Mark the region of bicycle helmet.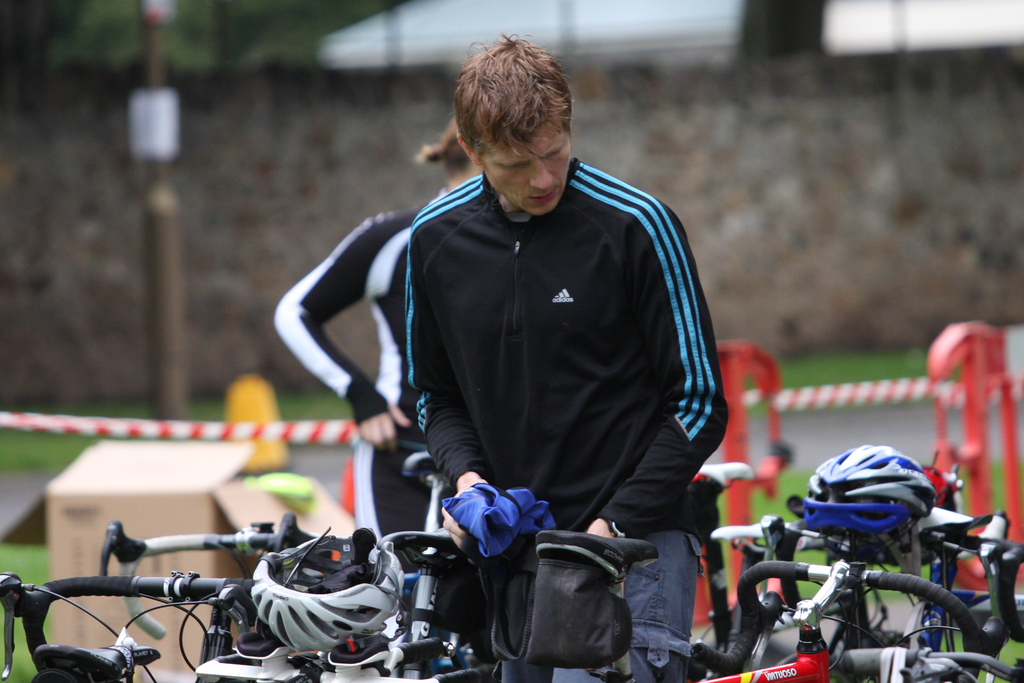
Region: [790, 459, 944, 570].
